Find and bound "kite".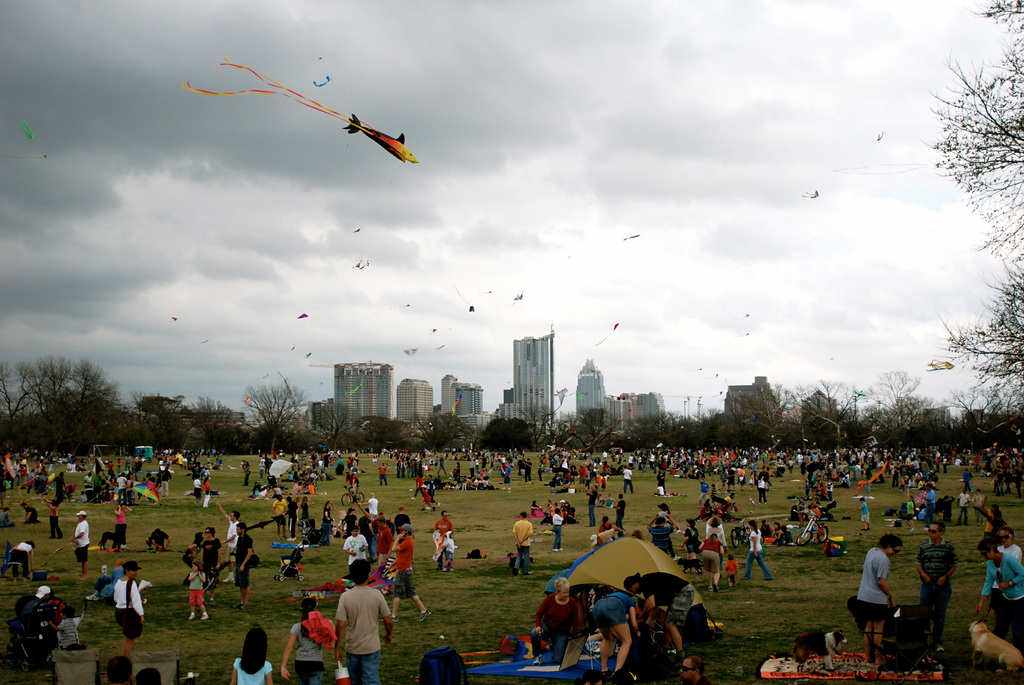
Bound: left=294, top=311, right=308, bottom=319.
